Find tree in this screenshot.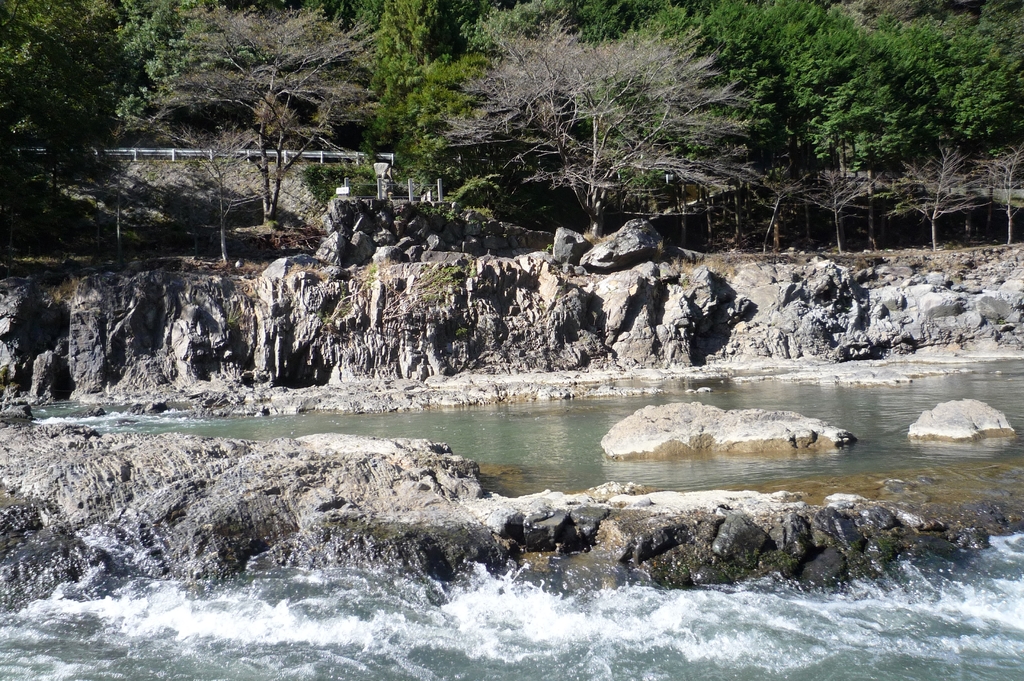
The bounding box for tree is box(552, 0, 671, 43).
